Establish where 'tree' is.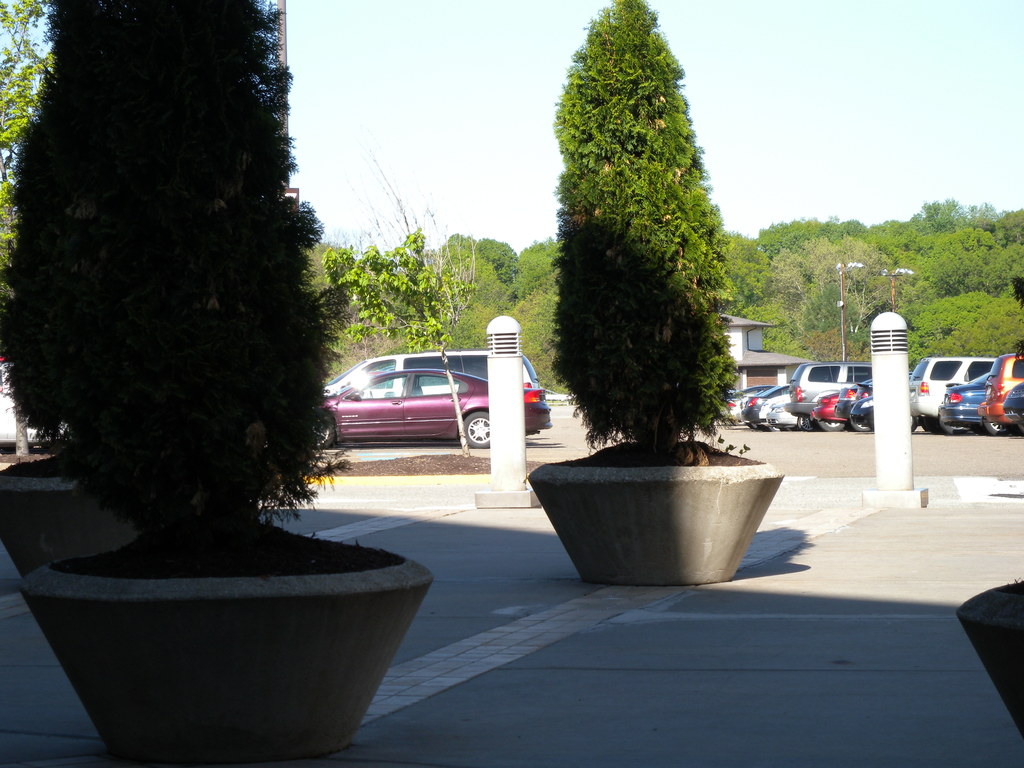
Established at {"left": 0, "top": 0, "right": 353, "bottom": 559}.
